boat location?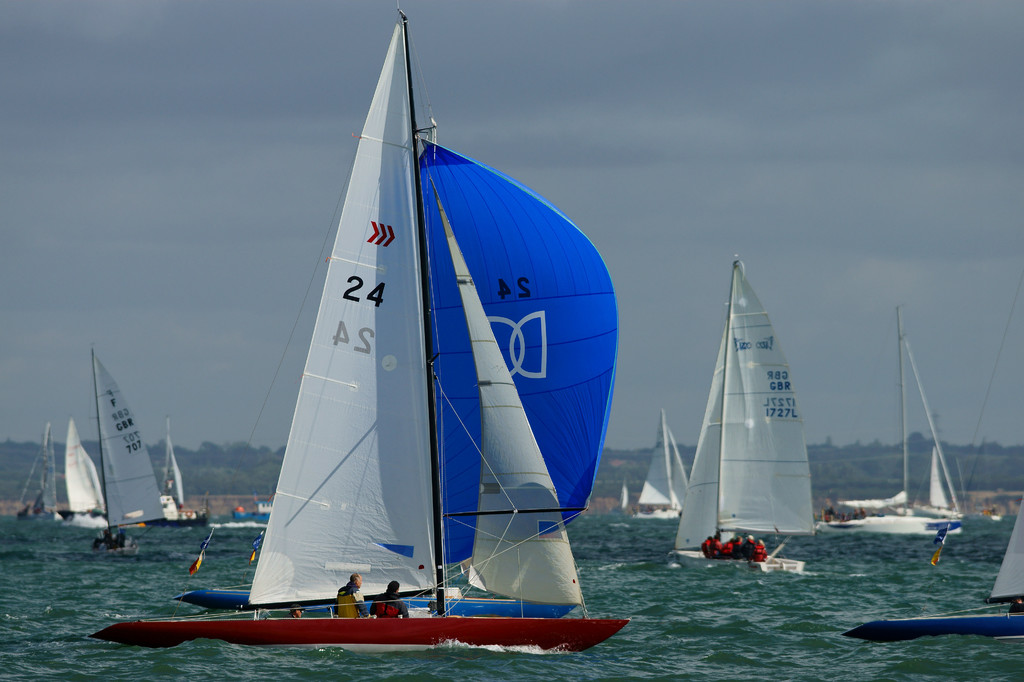
825, 305, 970, 545
